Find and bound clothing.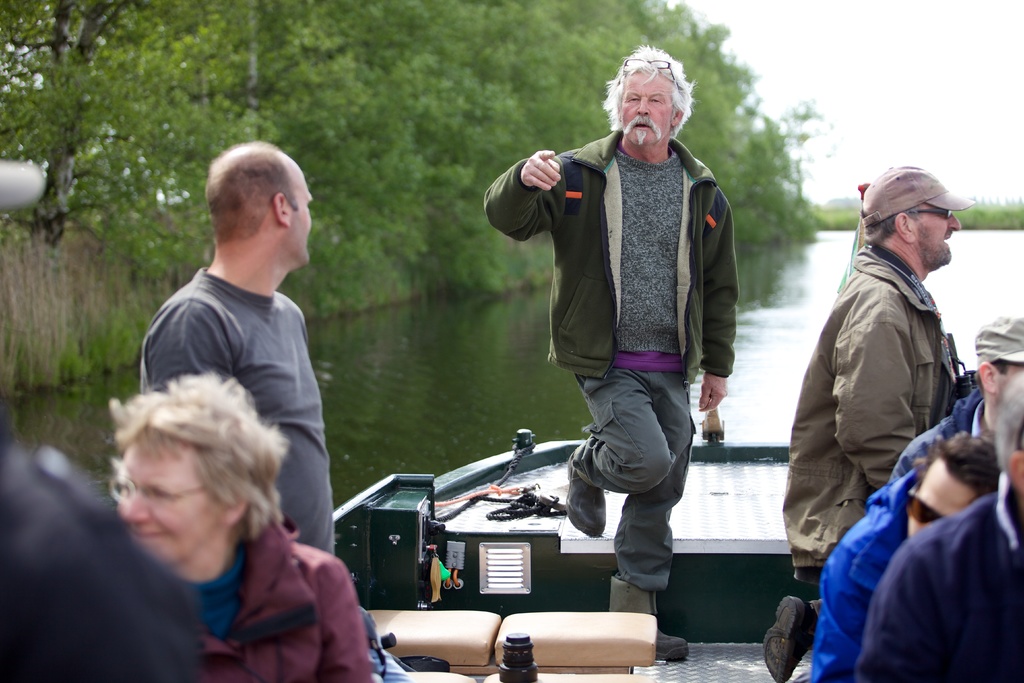
Bound: <region>493, 142, 717, 568</region>.
